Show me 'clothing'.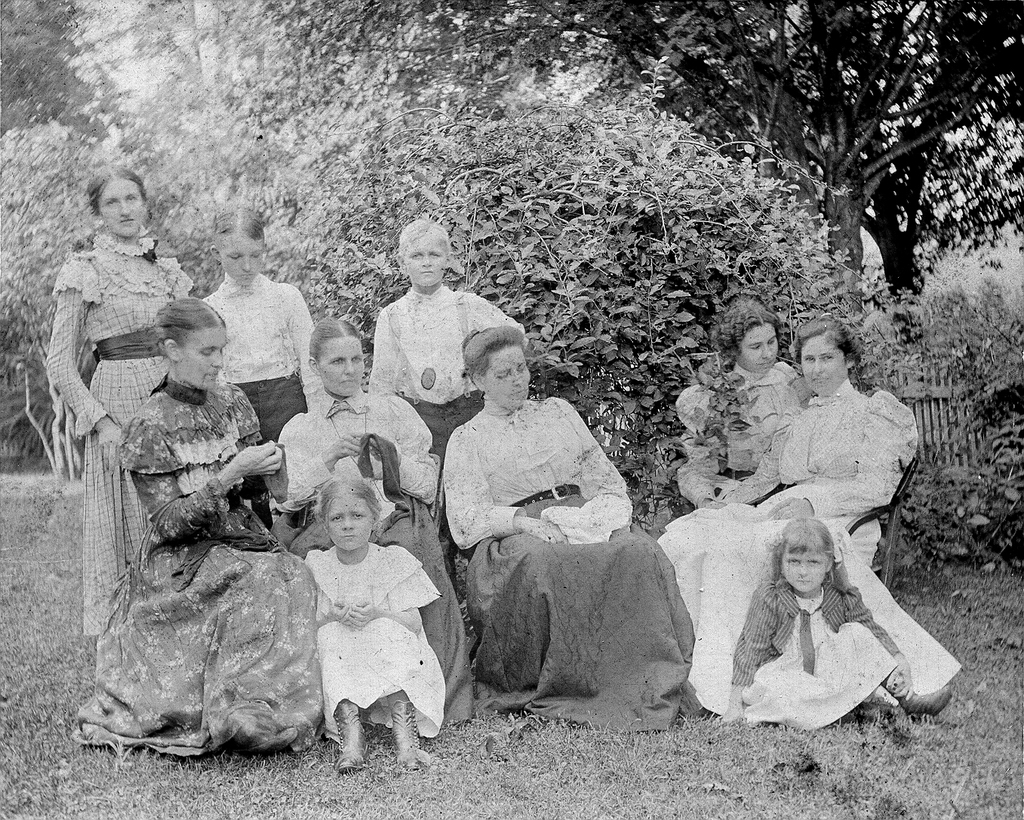
'clothing' is here: {"left": 431, "top": 399, "right": 698, "bottom": 763}.
